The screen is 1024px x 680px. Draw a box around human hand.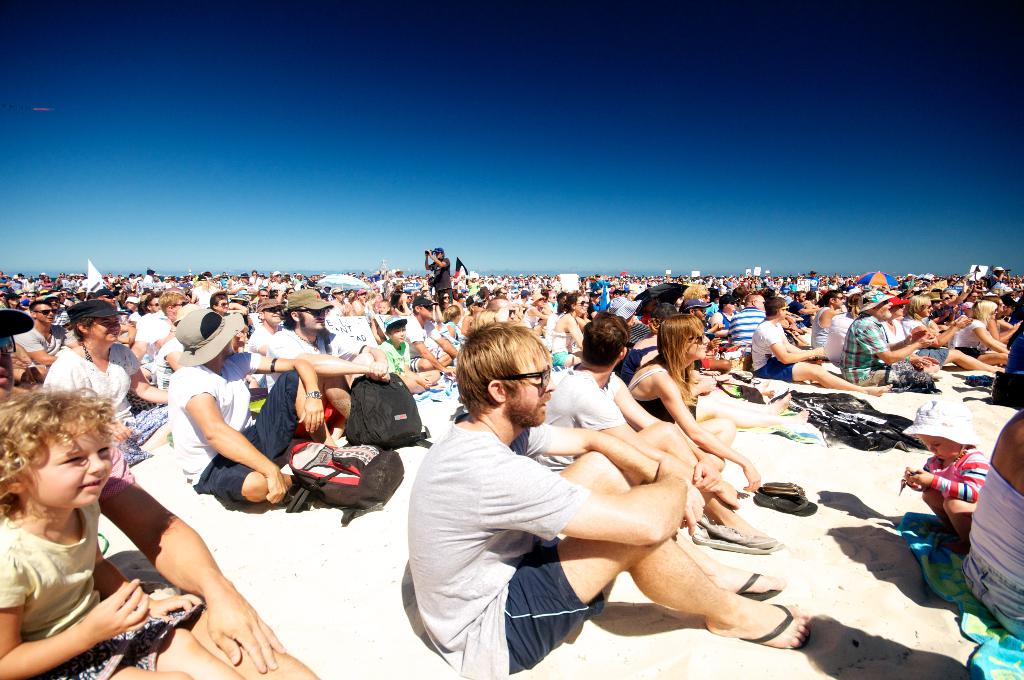
<region>110, 421, 135, 444</region>.
